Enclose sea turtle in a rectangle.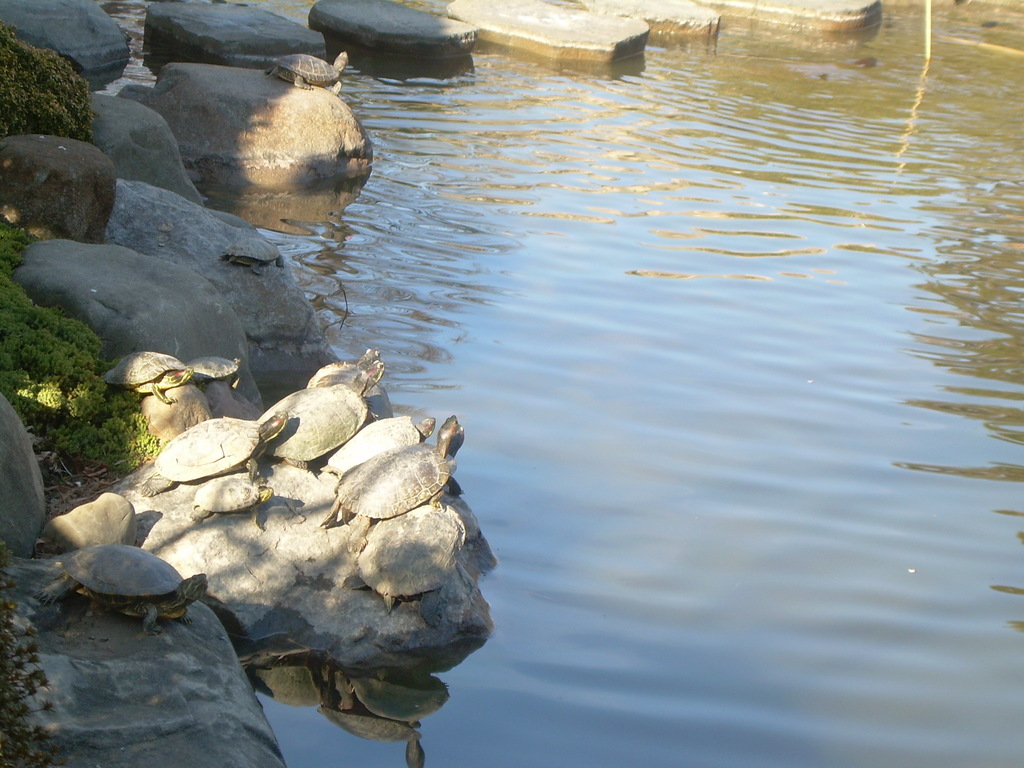
rect(33, 538, 212, 634).
